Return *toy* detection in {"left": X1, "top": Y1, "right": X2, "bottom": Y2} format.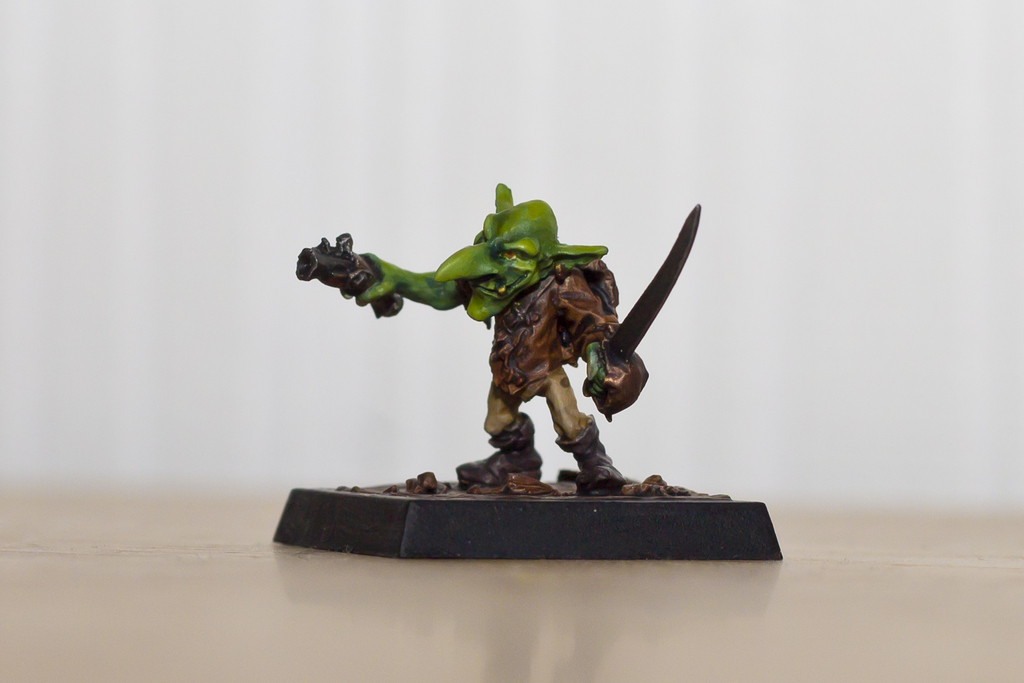
{"left": 267, "top": 184, "right": 792, "bottom": 579}.
